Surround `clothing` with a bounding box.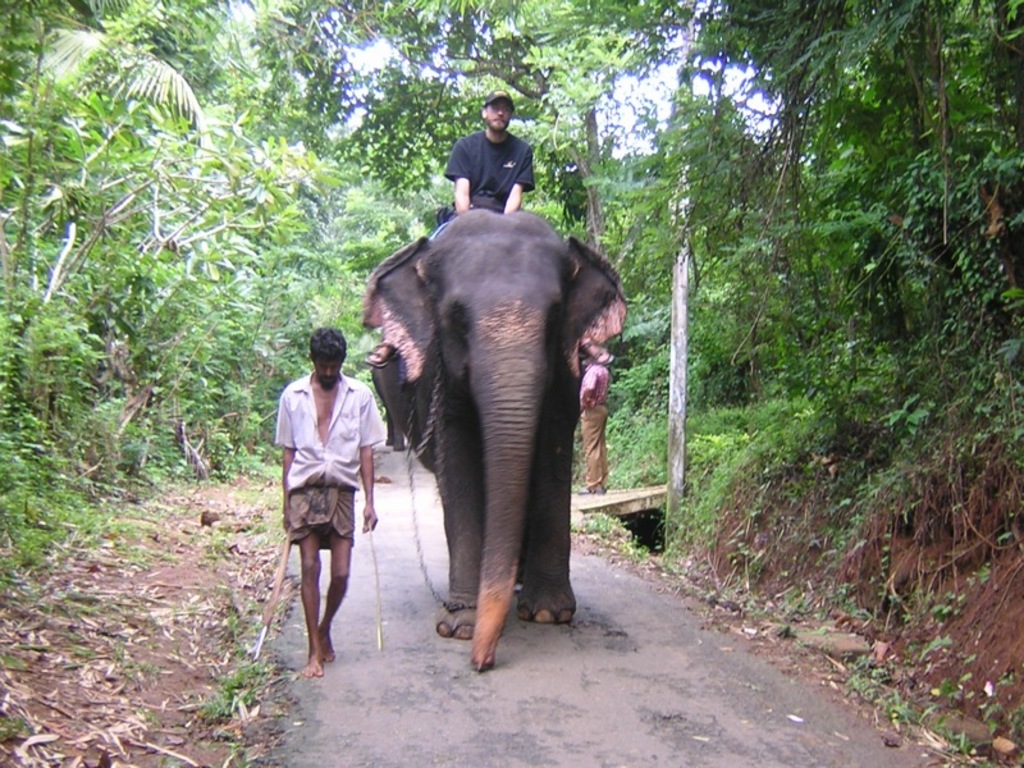
{"left": 268, "top": 365, "right": 388, "bottom": 543}.
